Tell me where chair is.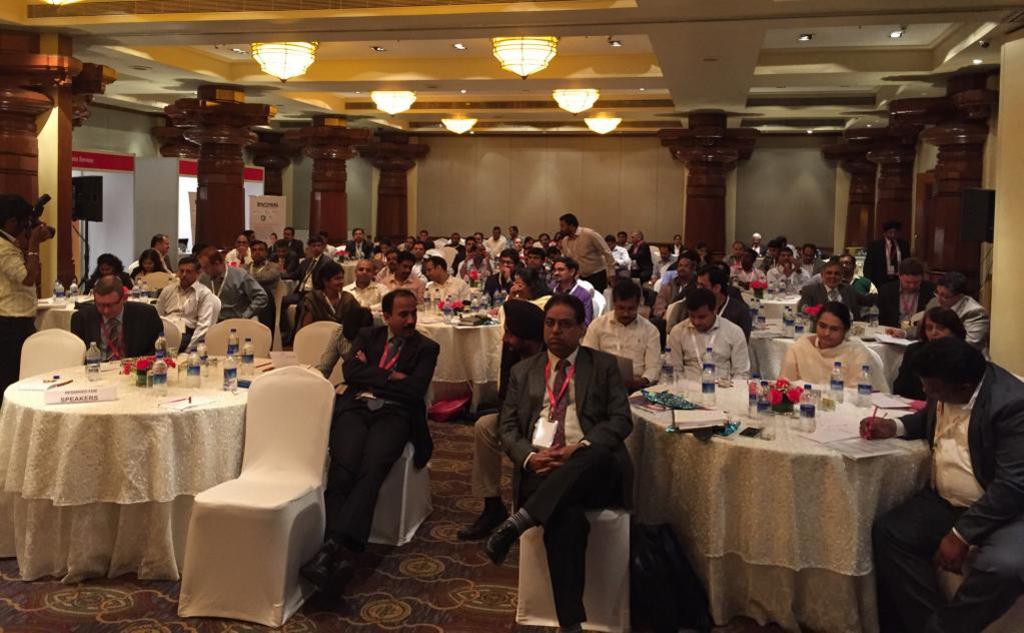
chair is at l=595, t=291, r=608, b=325.
